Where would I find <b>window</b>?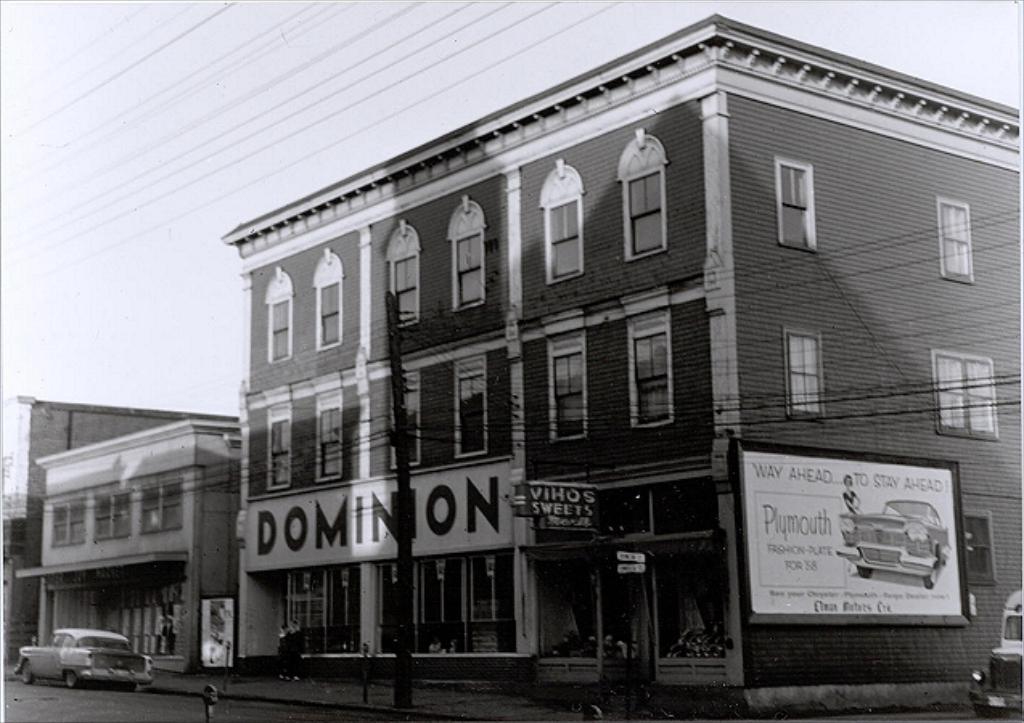
At x1=776, y1=154, x2=820, y2=252.
